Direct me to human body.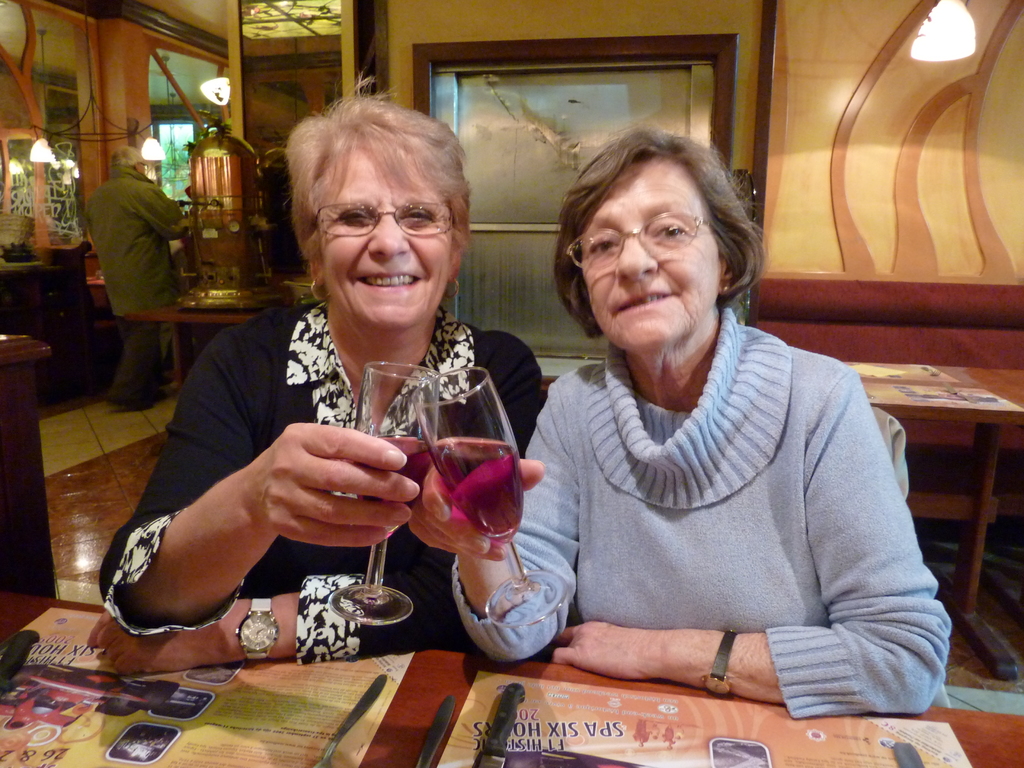
Direction: box(81, 146, 196, 405).
